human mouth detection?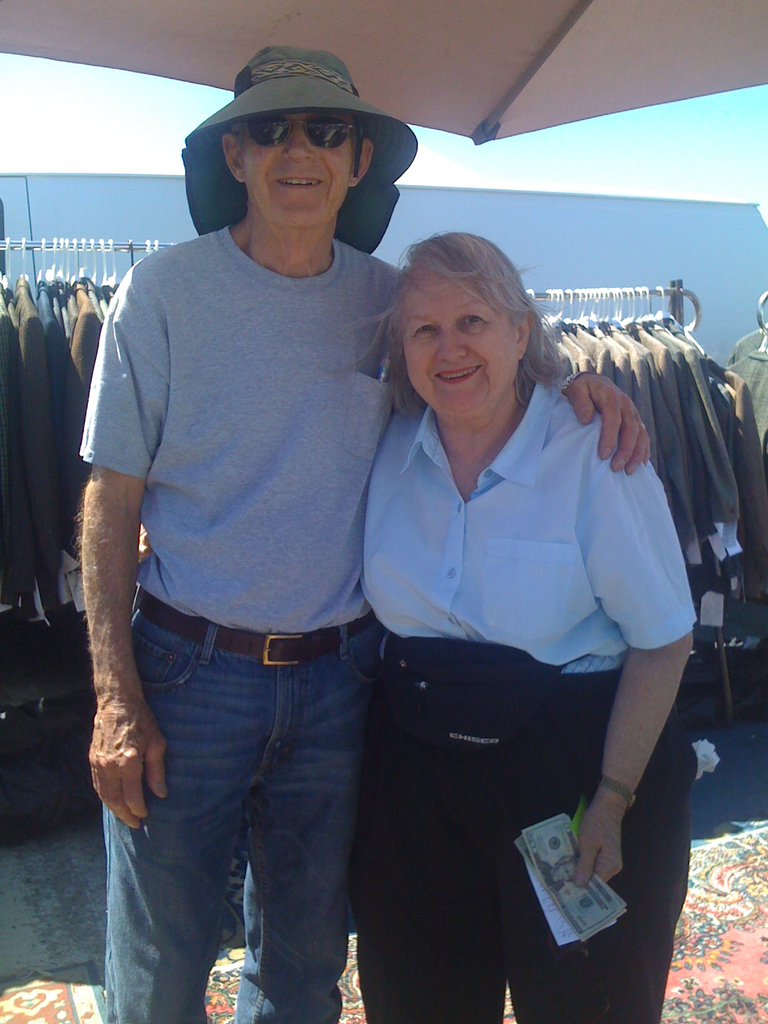
region(276, 175, 325, 189)
